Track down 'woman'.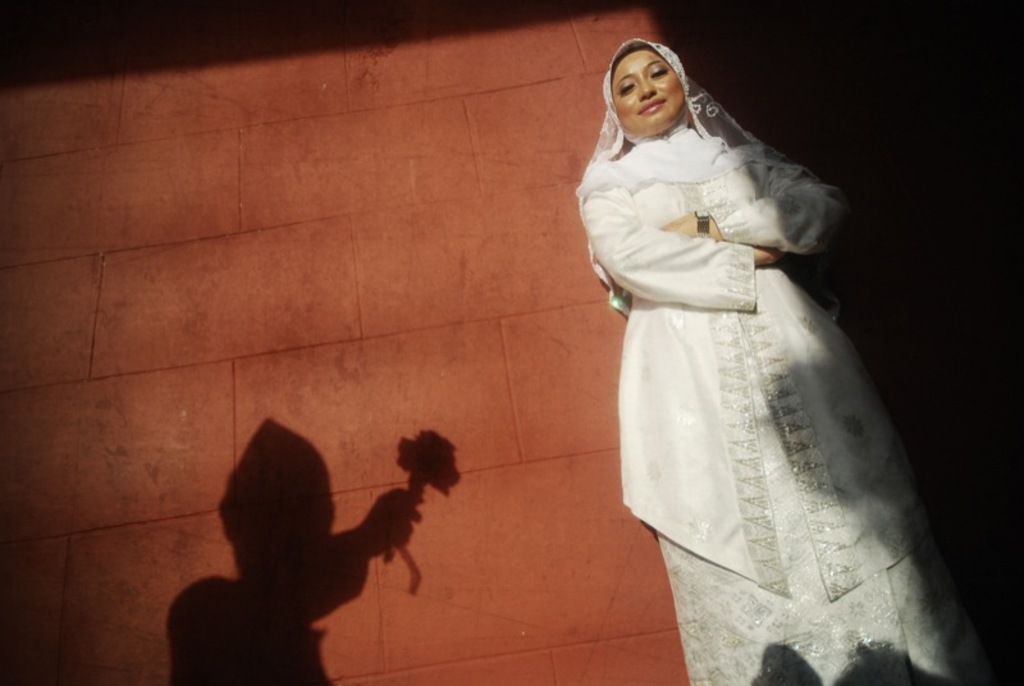
Tracked to bbox(571, 40, 998, 685).
